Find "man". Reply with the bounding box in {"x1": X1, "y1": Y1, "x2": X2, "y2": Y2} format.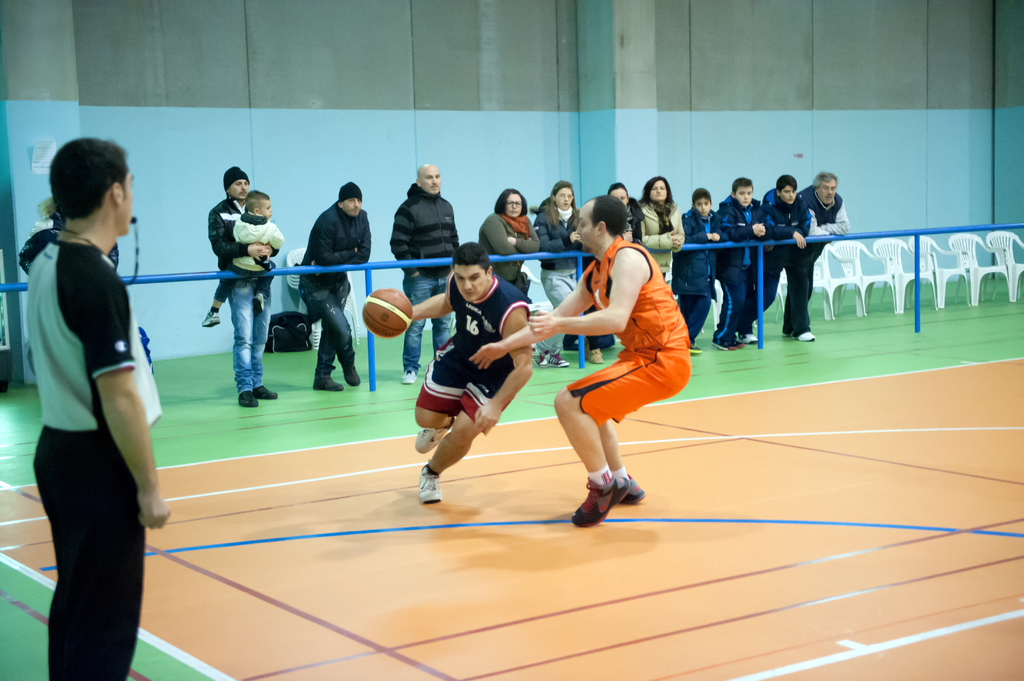
{"x1": 208, "y1": 164, "x2": 278, "y2": 410}.
